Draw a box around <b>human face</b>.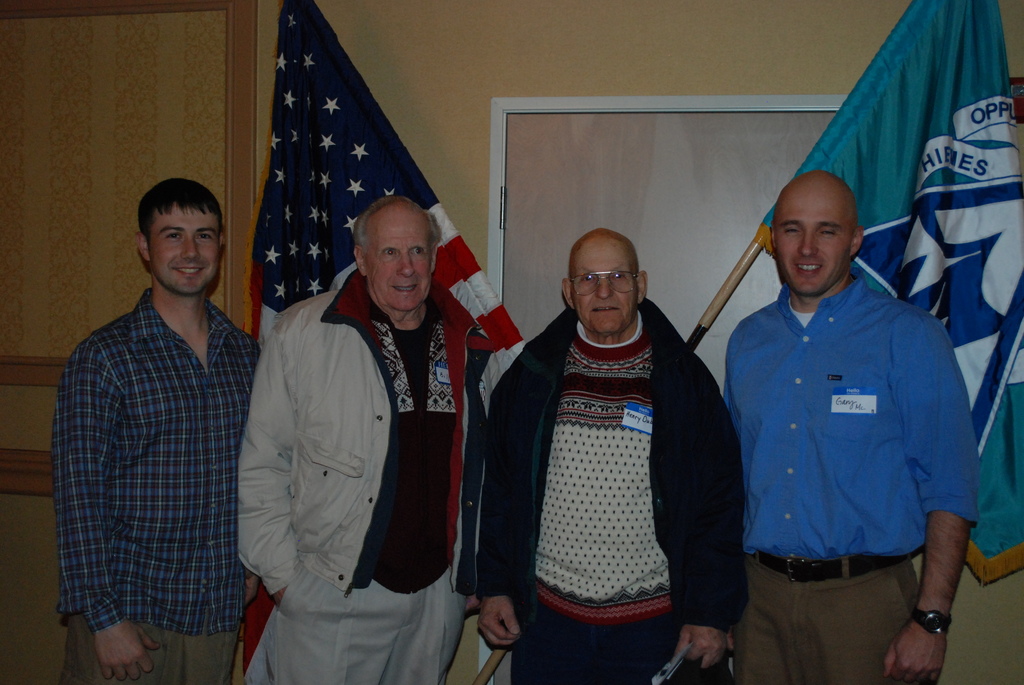
x1=365 y1=217 x2=430 y2=311.
